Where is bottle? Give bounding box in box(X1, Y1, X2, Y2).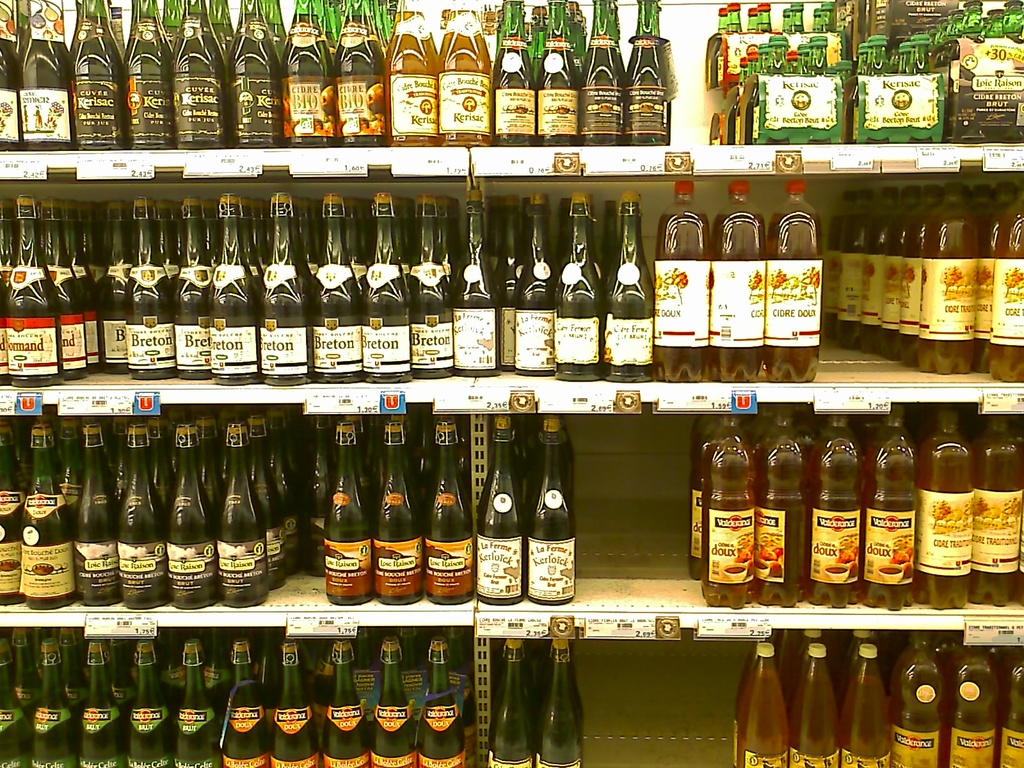
box(406, 192, 452, 381).
